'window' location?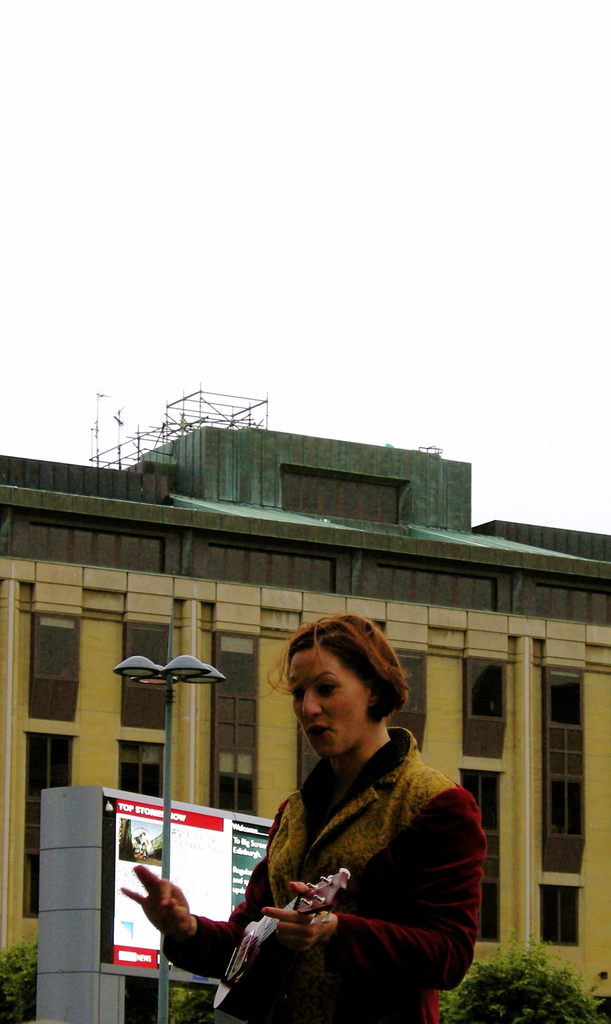
box(455, 773, 499, 948)
